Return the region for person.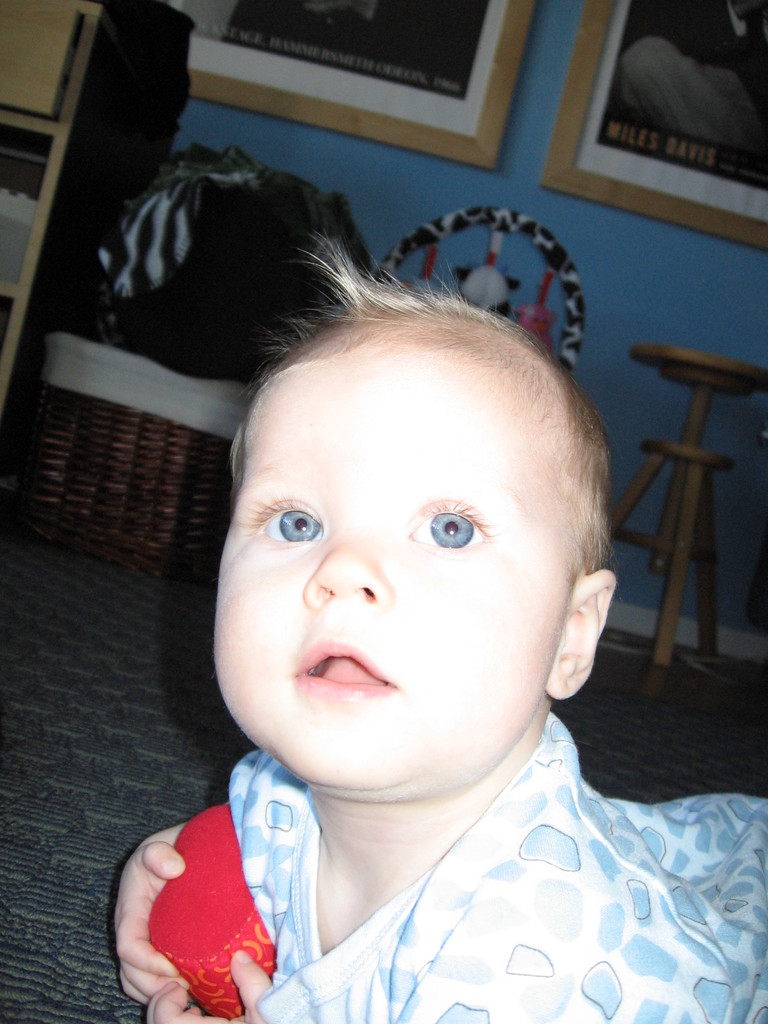
109 236 767 1023.
